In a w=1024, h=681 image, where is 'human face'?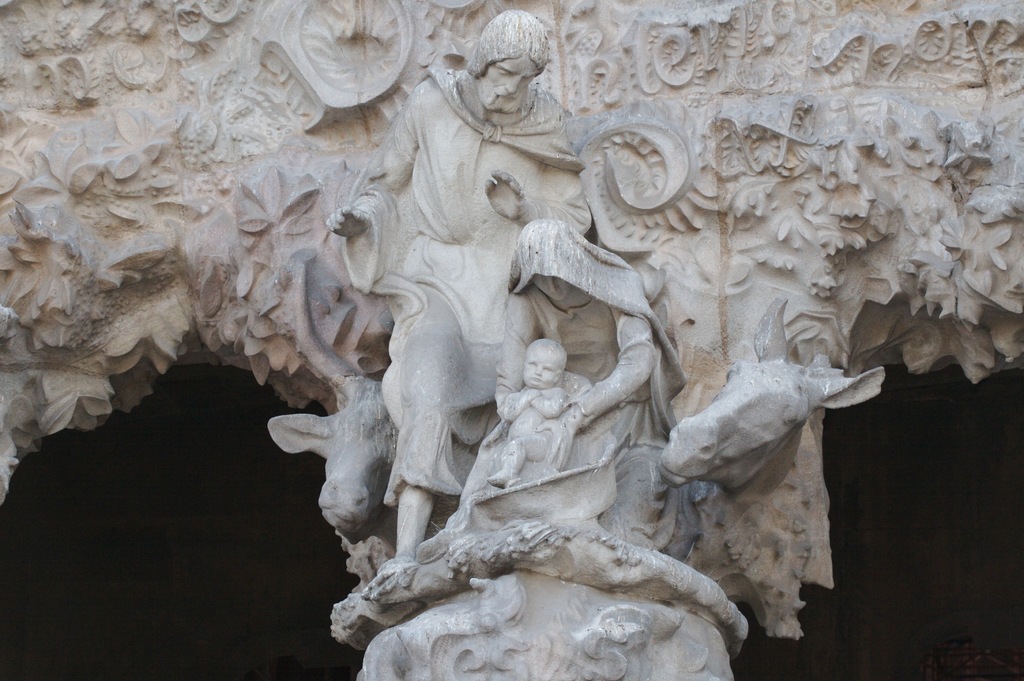
(x1=522, y1=348, x2=561, y2=392).
